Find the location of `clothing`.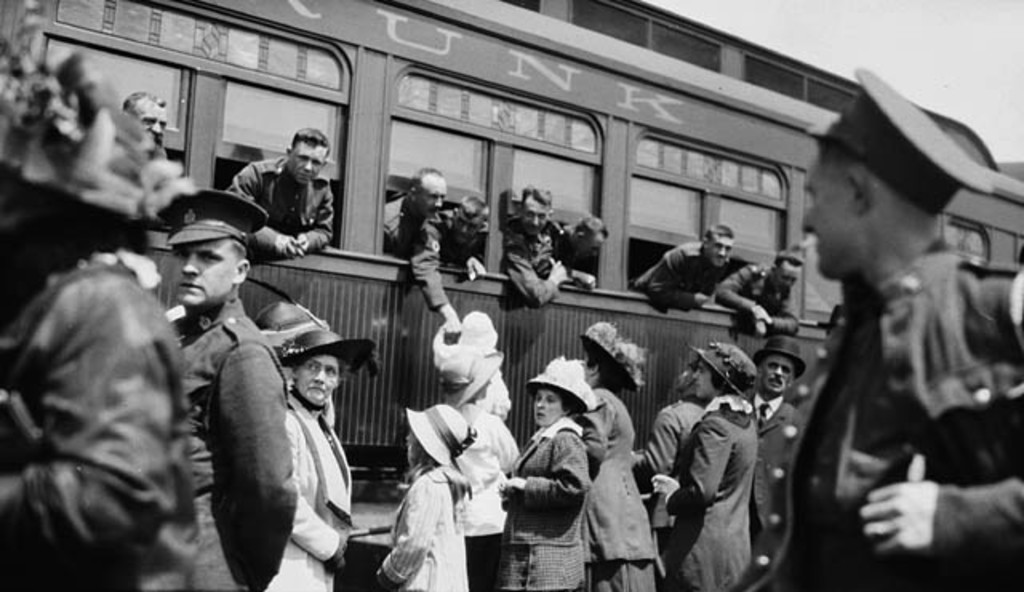
Location: region(459, 346, 514, 424).
